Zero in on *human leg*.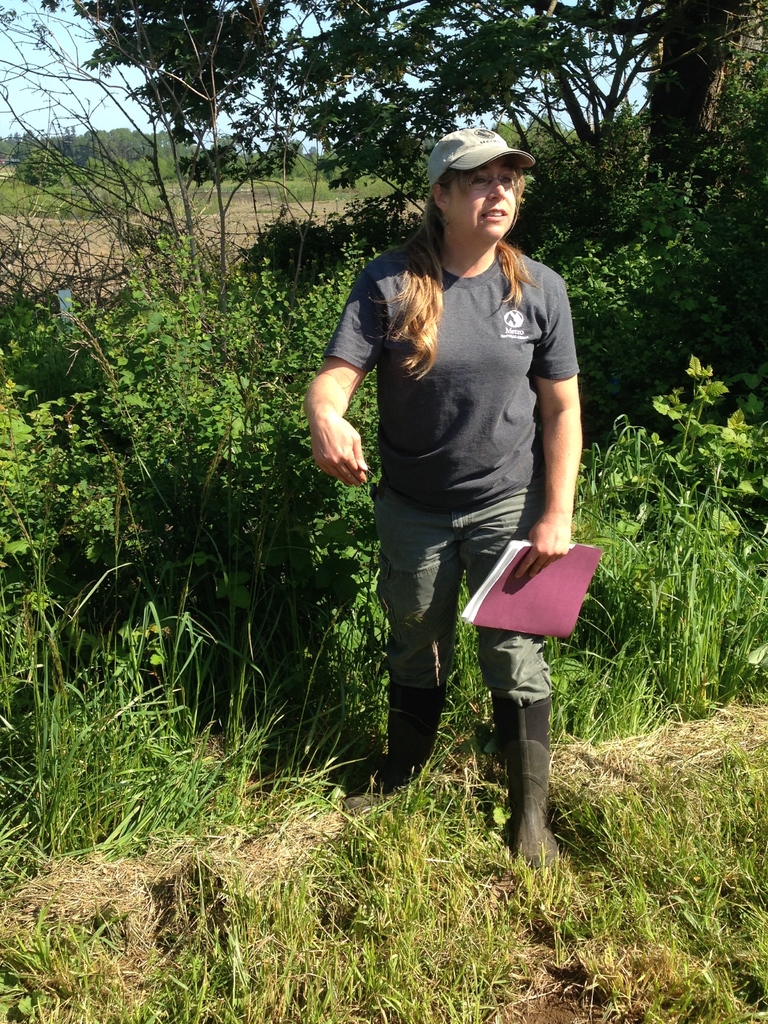
Zeroed in: x1=374 y1=488 x2=463 y2=787.
